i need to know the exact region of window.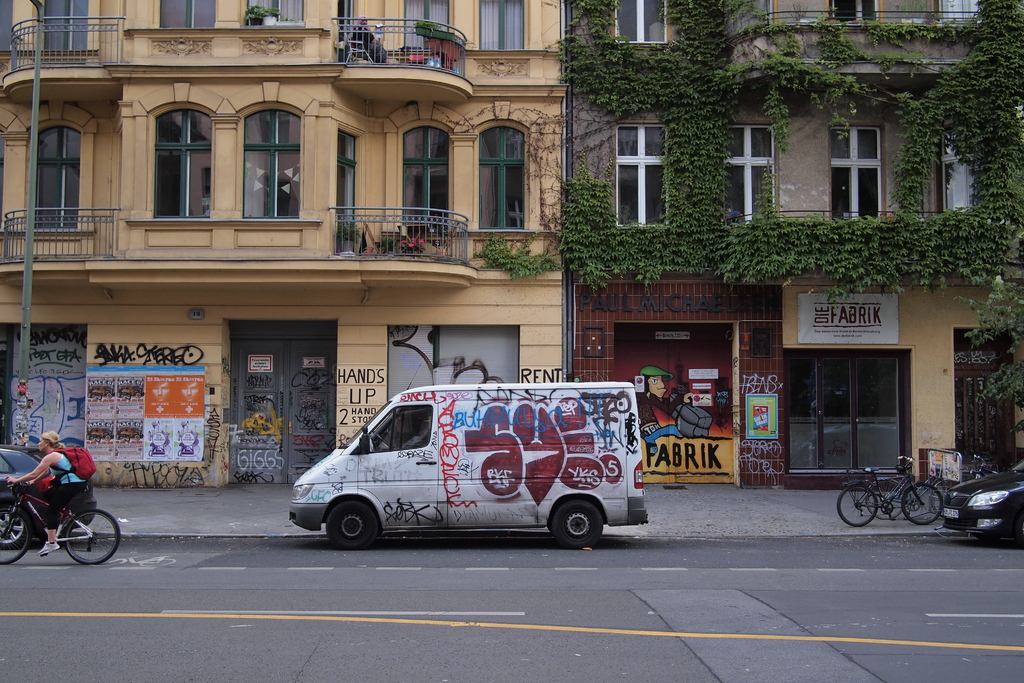
Region: 955,327,1018,466.
